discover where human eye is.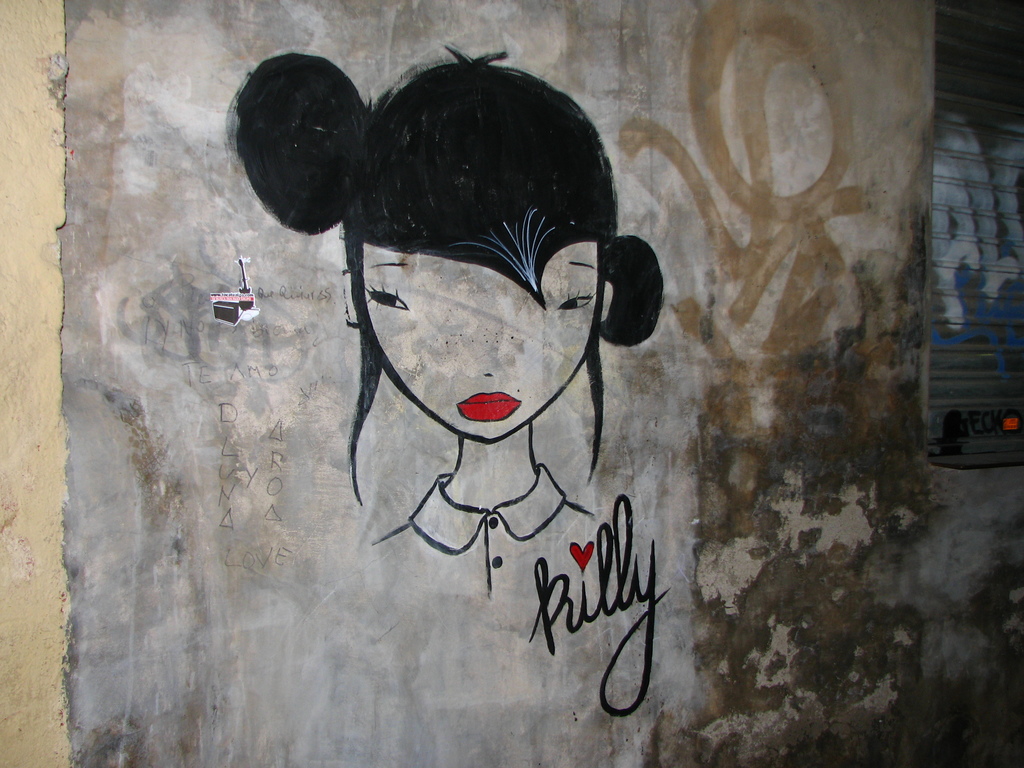
Discovered at bbox=(364, 283, 413, 312).
